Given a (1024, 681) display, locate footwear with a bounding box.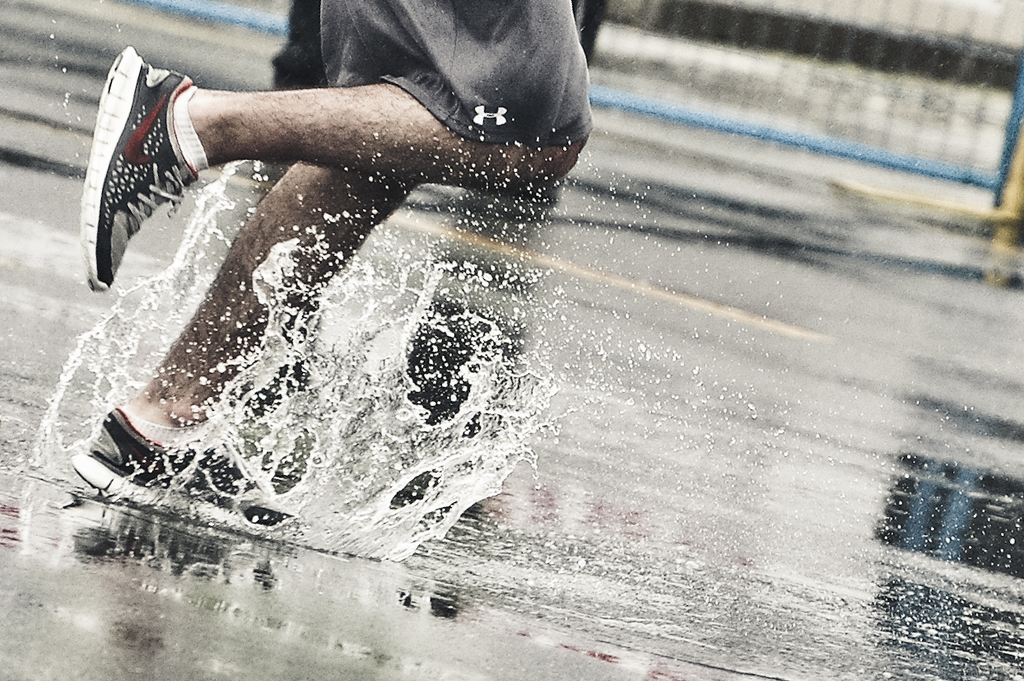
Located: (74, 43, 220, 287).
